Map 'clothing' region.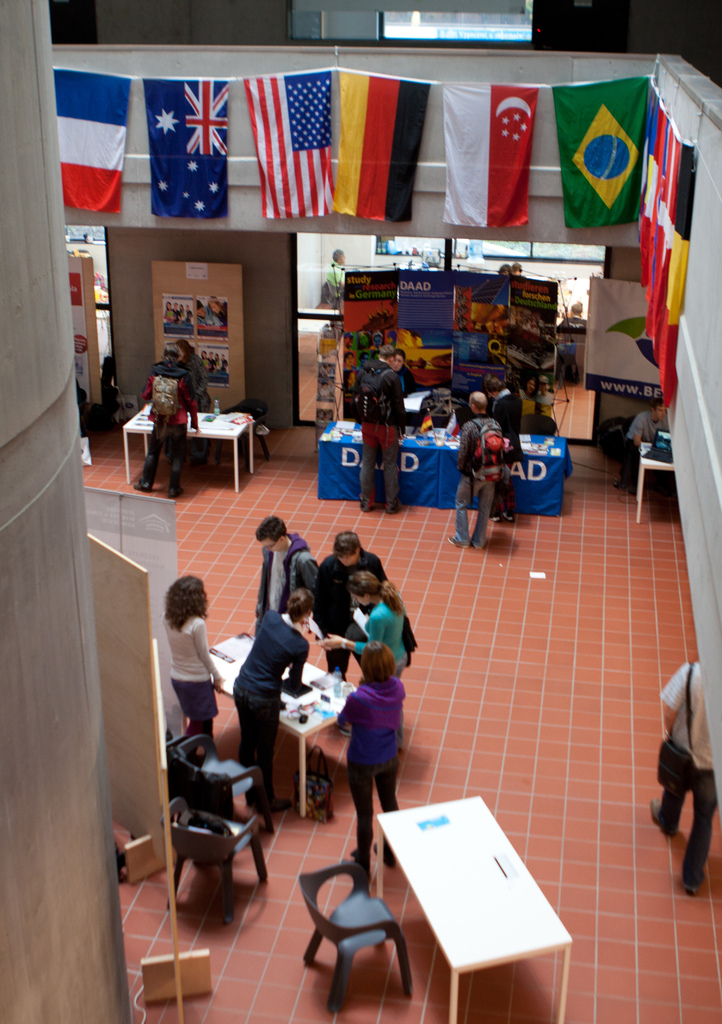
Mapped to BBox(662, 668, 716, 881).
